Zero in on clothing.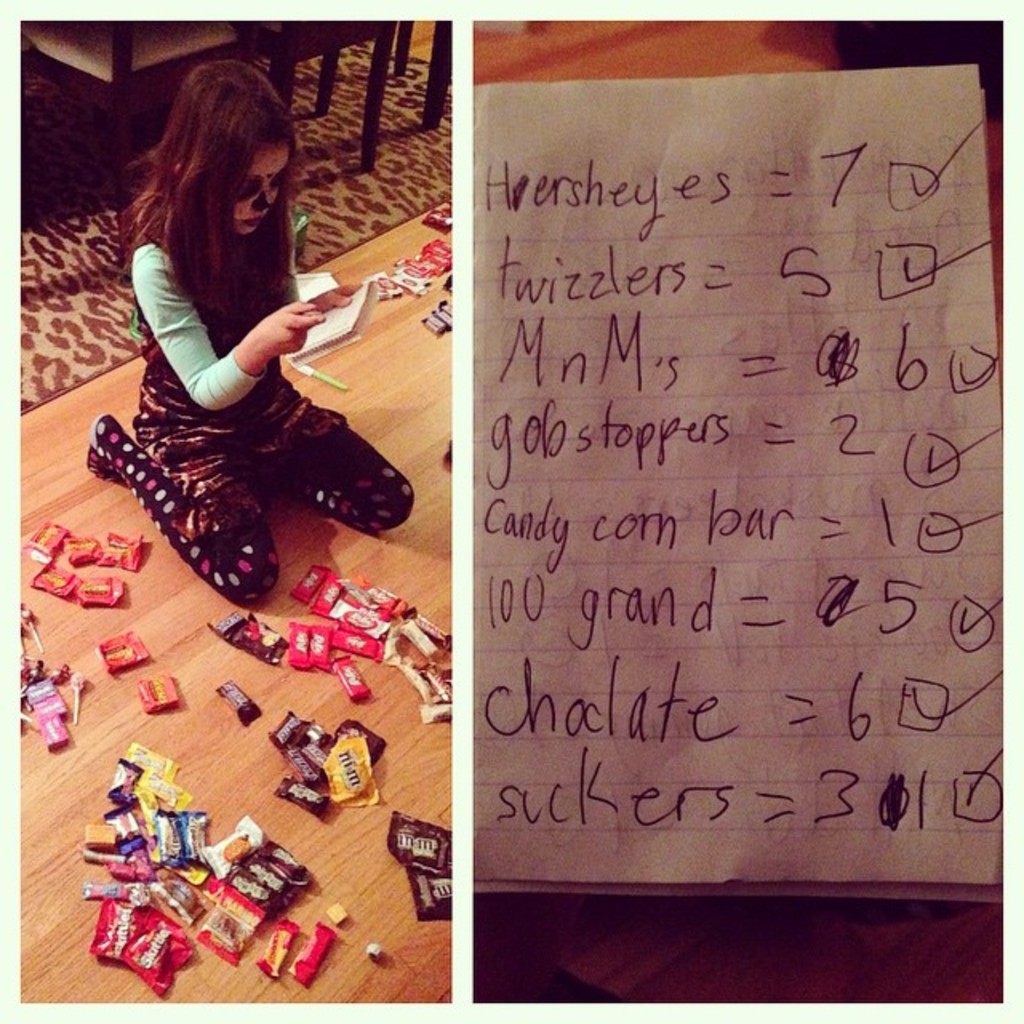
Zeroed in: bbox(91, 218, 411, 586).
